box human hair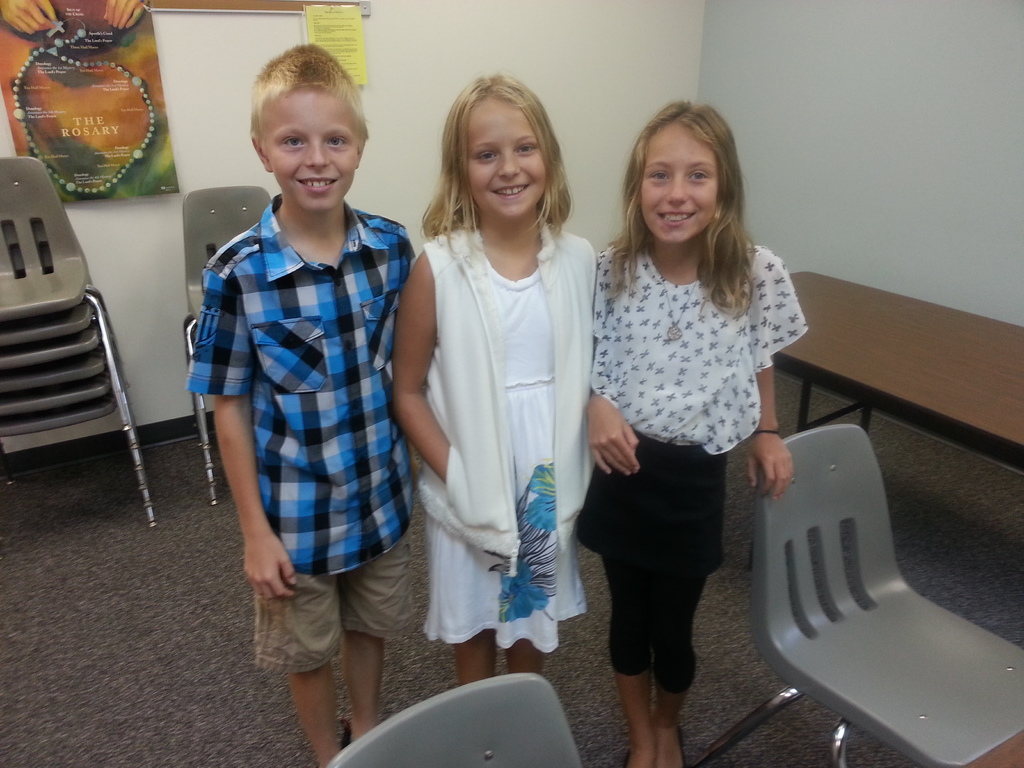
region(611, 97, 761, 316)
